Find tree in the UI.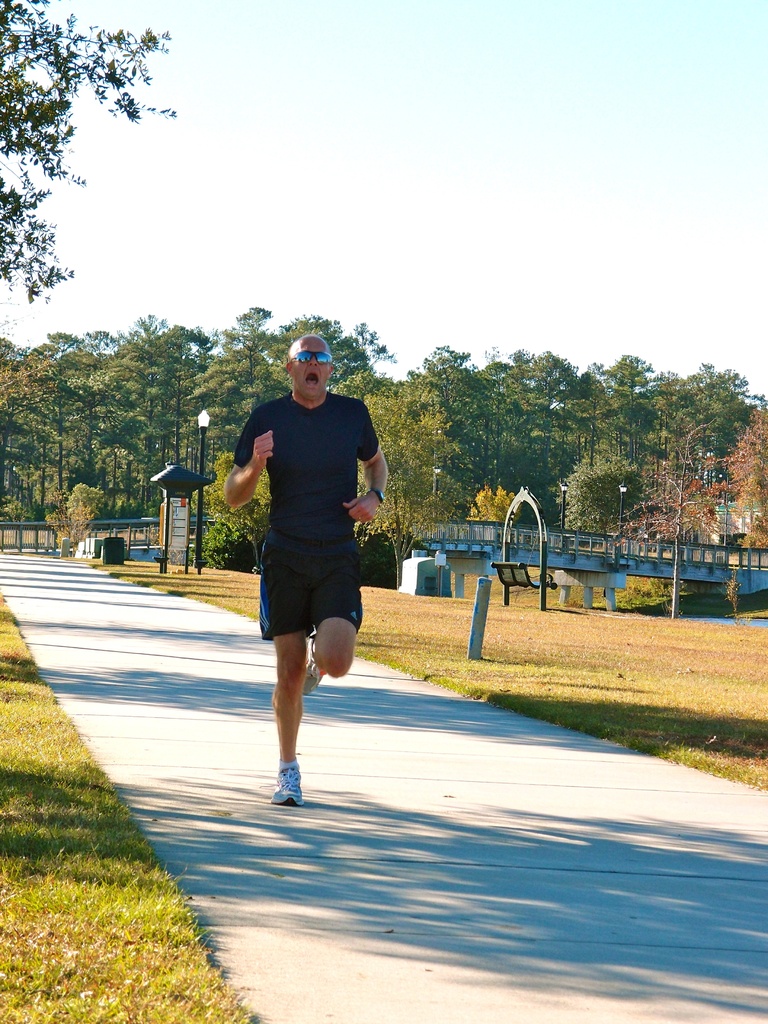
UI element at <region>0, 0, 175, 303</region>.
